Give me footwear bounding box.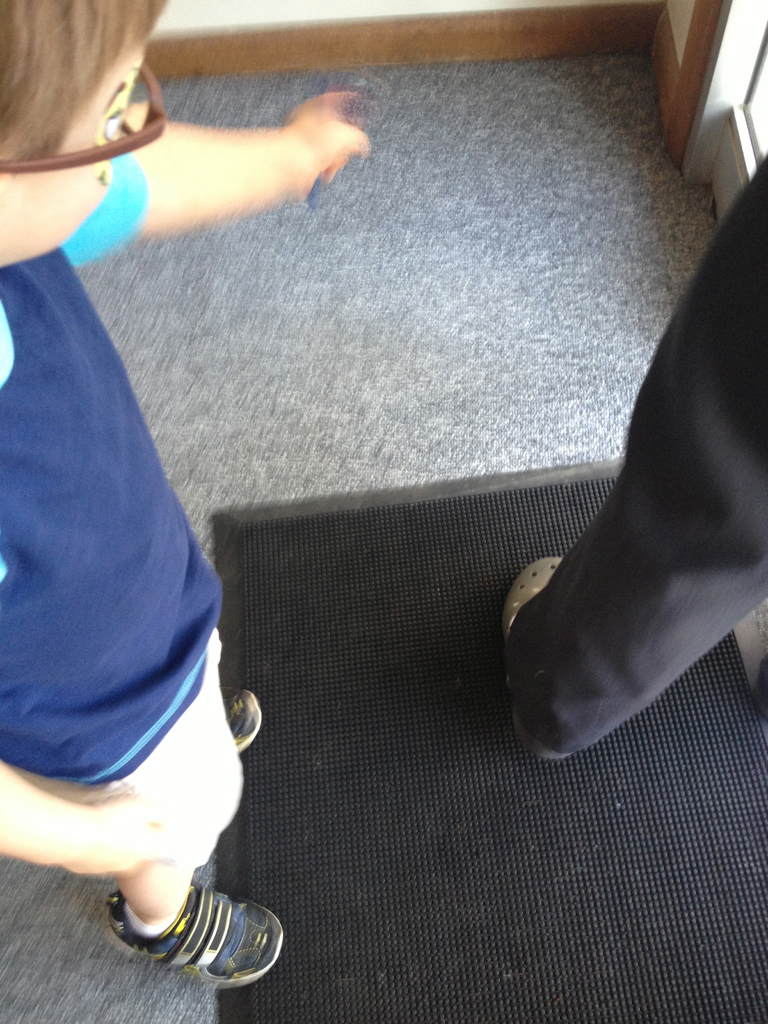
bbox=(99, 865, 274, 995).
